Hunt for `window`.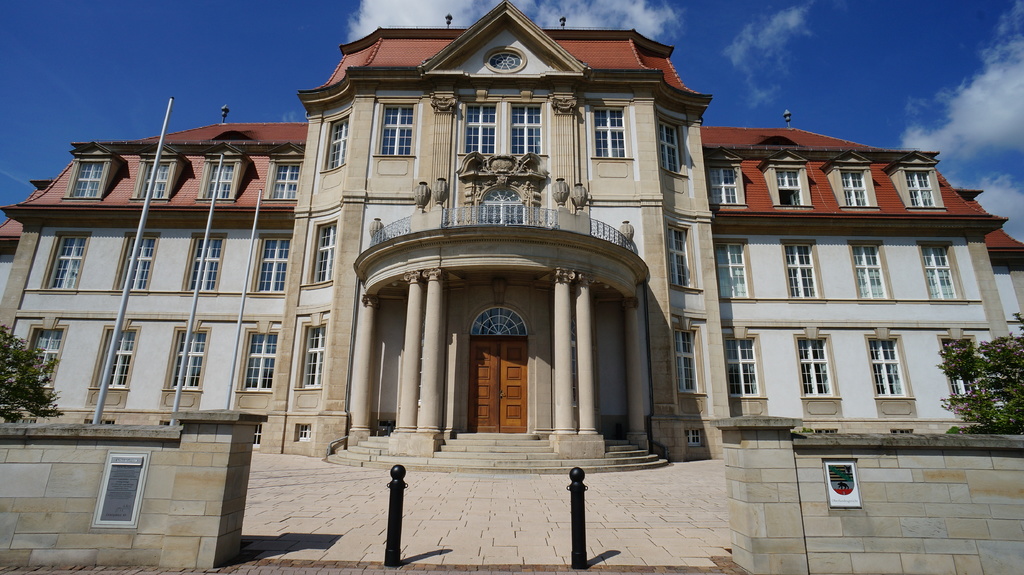
Hunted down at 70,164,111,198.
